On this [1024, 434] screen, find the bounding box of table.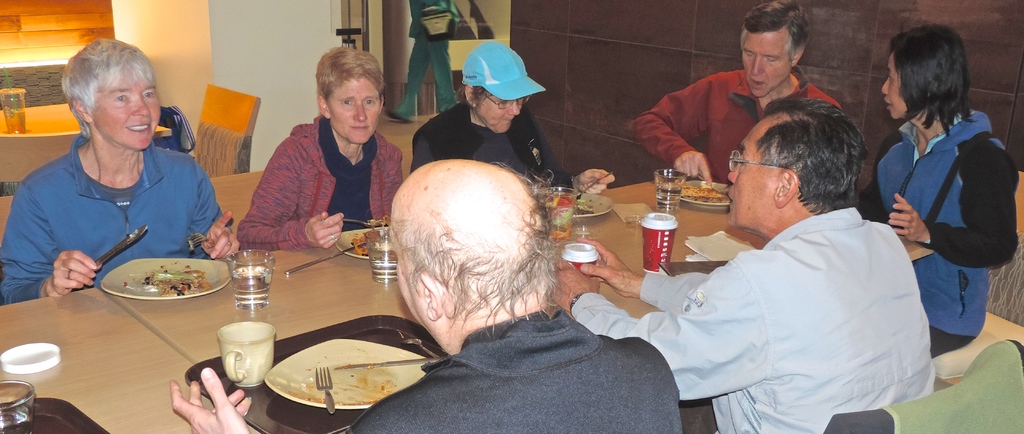
Bounding box: BBox(0, 287, 267, 433).
